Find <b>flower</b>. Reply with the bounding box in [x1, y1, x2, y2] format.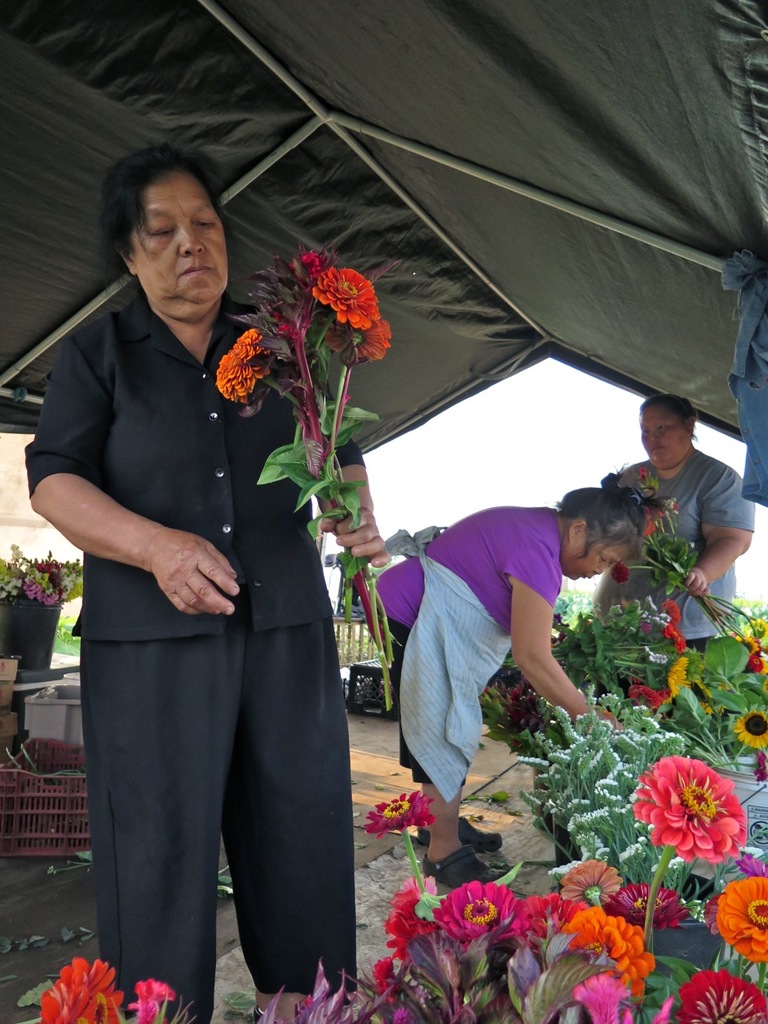
[328, 313, 388, 362].
